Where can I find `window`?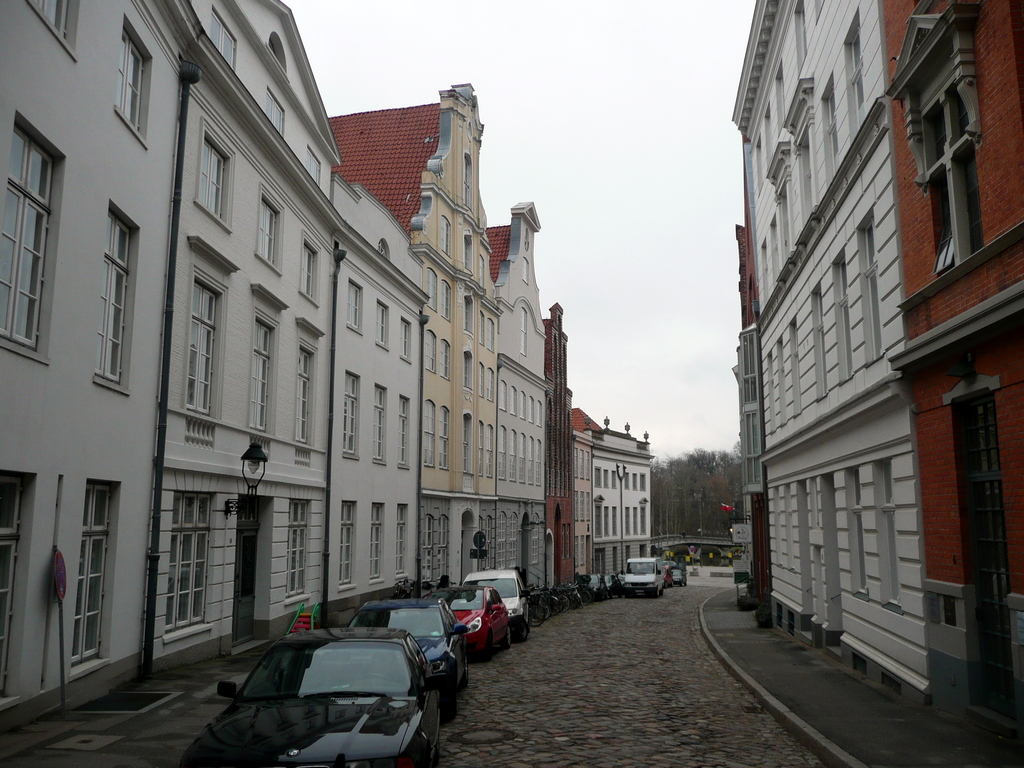
You can find it at locate(75, 474, 118, 666).
